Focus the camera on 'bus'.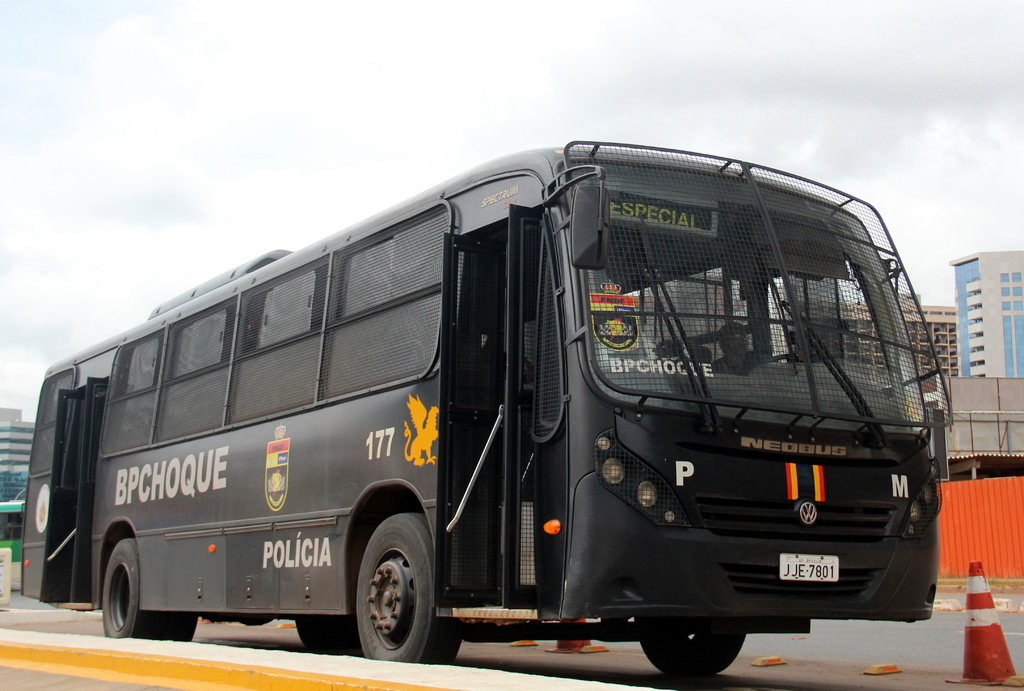
Focus region: 19, 143, 956, 682.
